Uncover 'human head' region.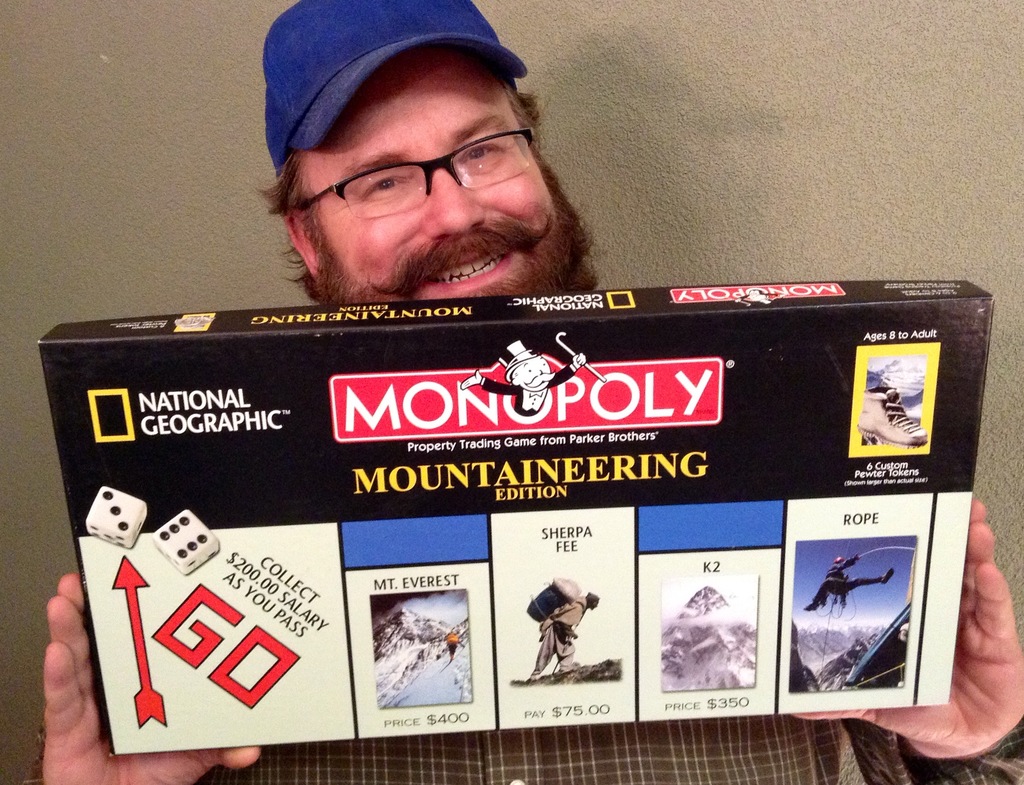
Uncovered: (x1=582, y1=590, x2=601, y2=610).
